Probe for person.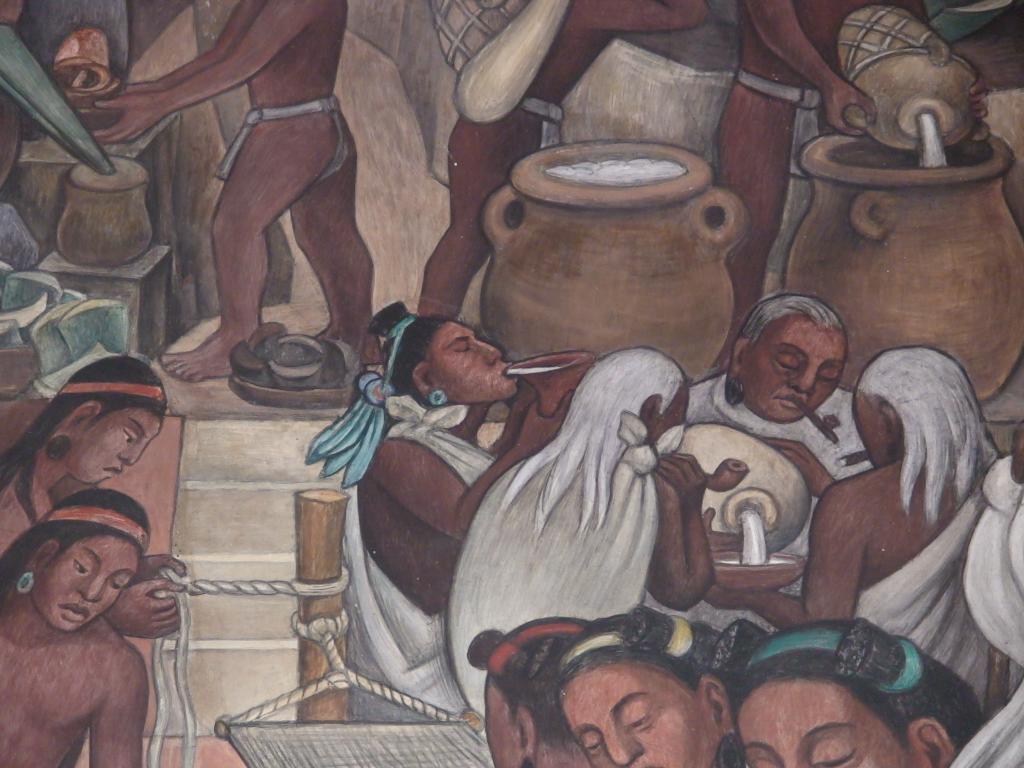
Probe result: [678, 282, 861, 646].
